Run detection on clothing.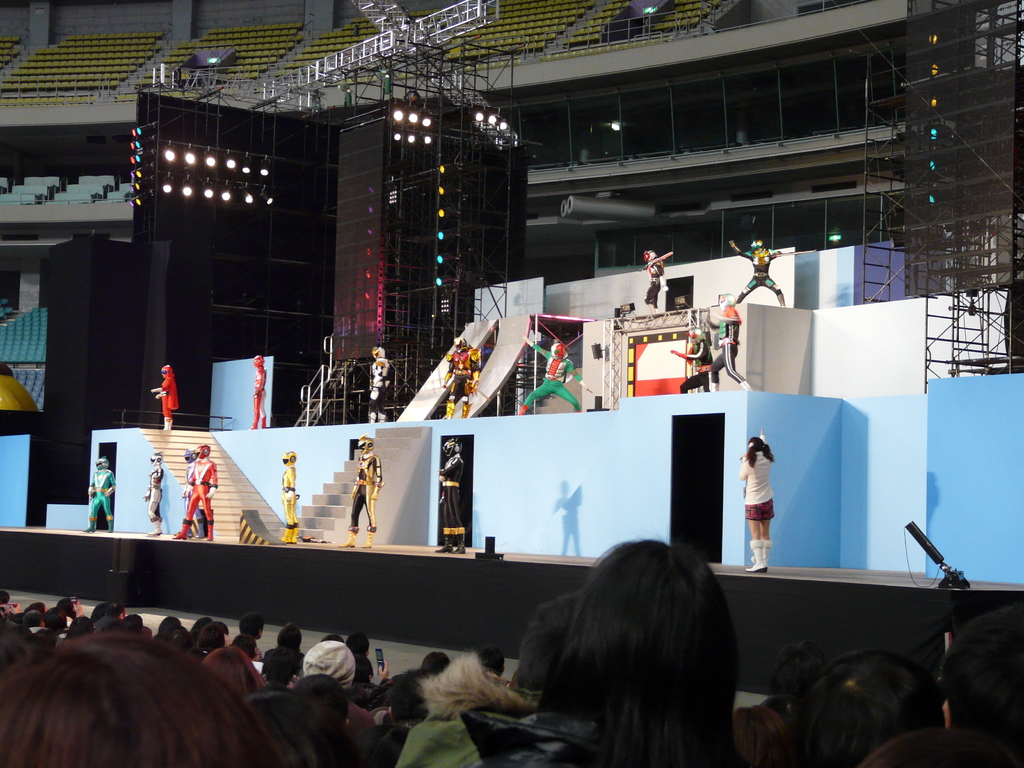
Result: <box>186,460,215,537</box>.
